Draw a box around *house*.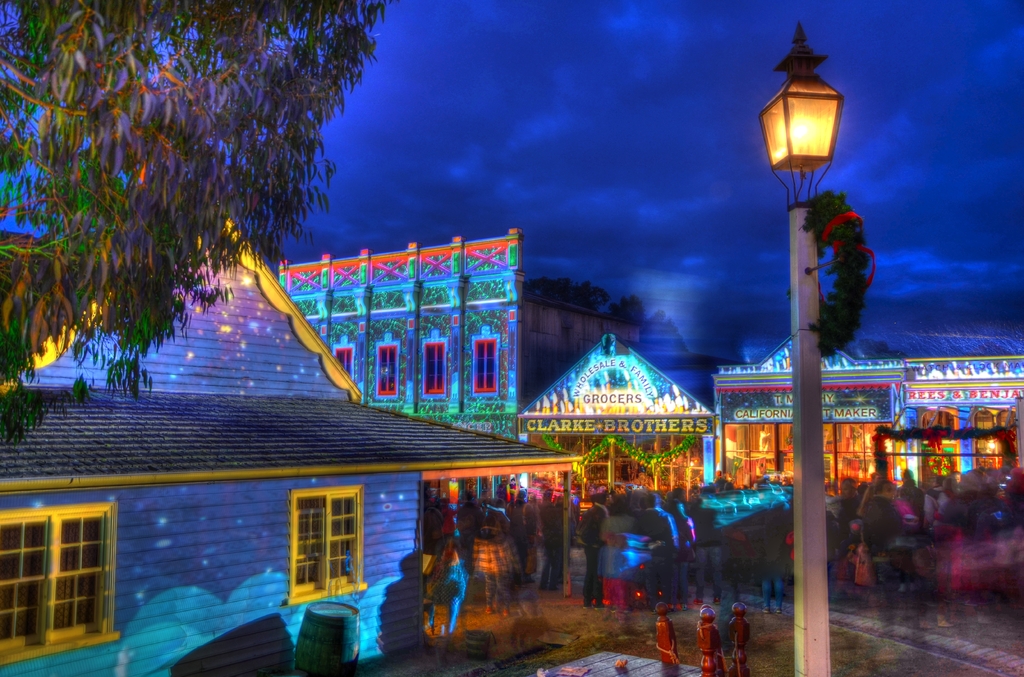
(left=0, top=216, right=578, bottom=676).
